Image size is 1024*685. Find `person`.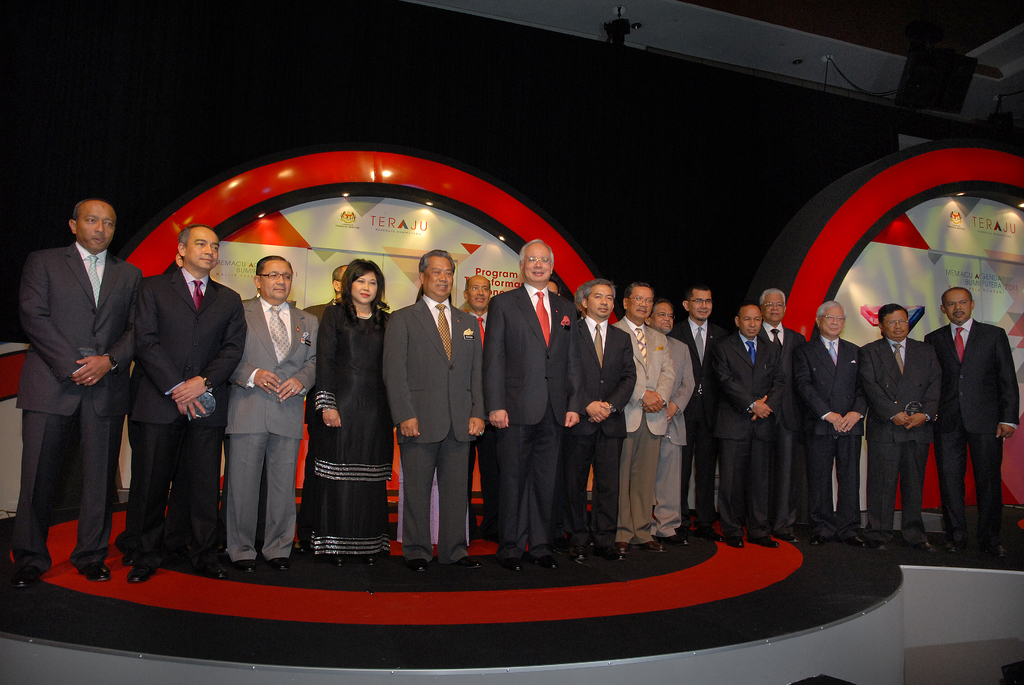
(461, 271, 497, 338).
